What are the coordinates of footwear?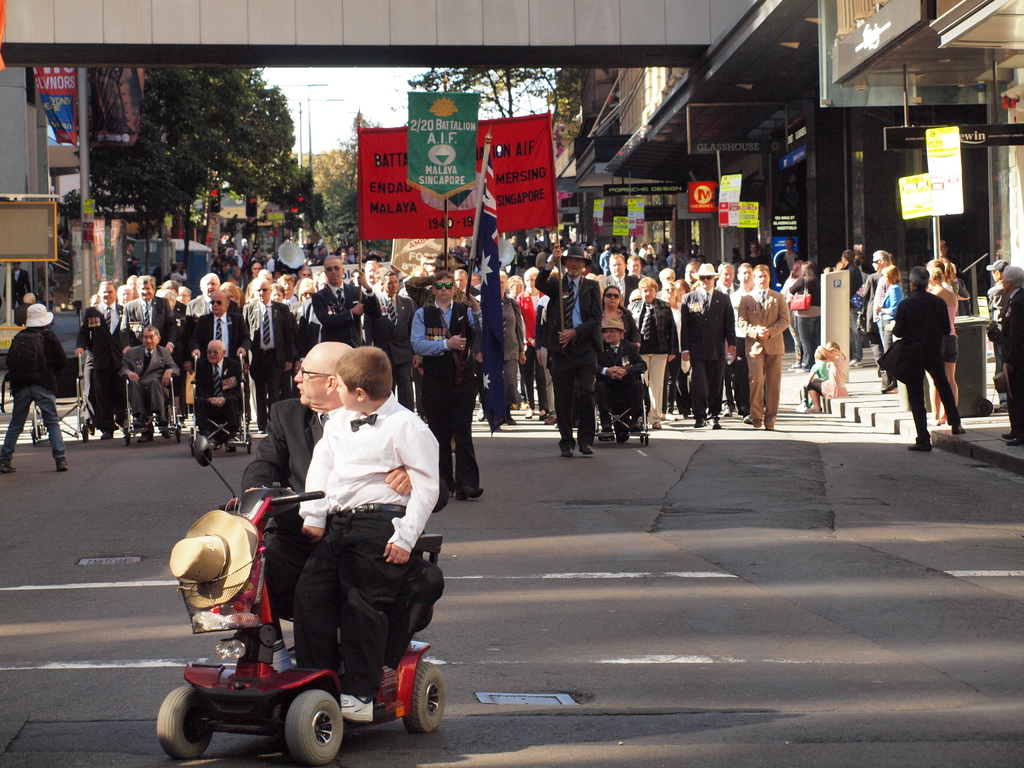
456, 481, 483, 502.
